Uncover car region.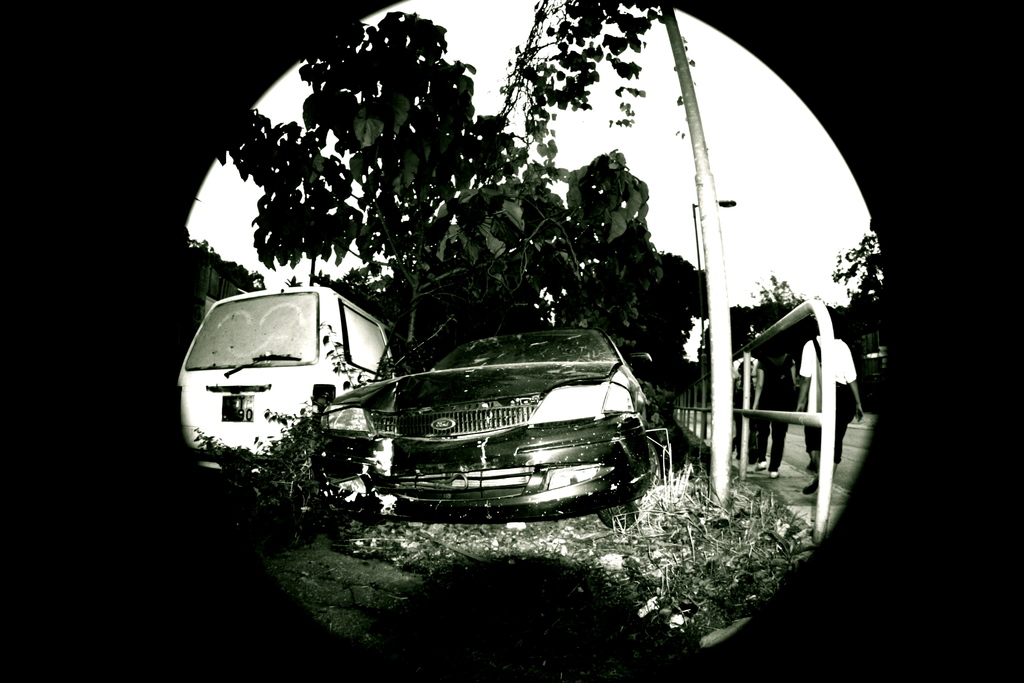
Uncovered: Rect(176, 283, 448, 488).
